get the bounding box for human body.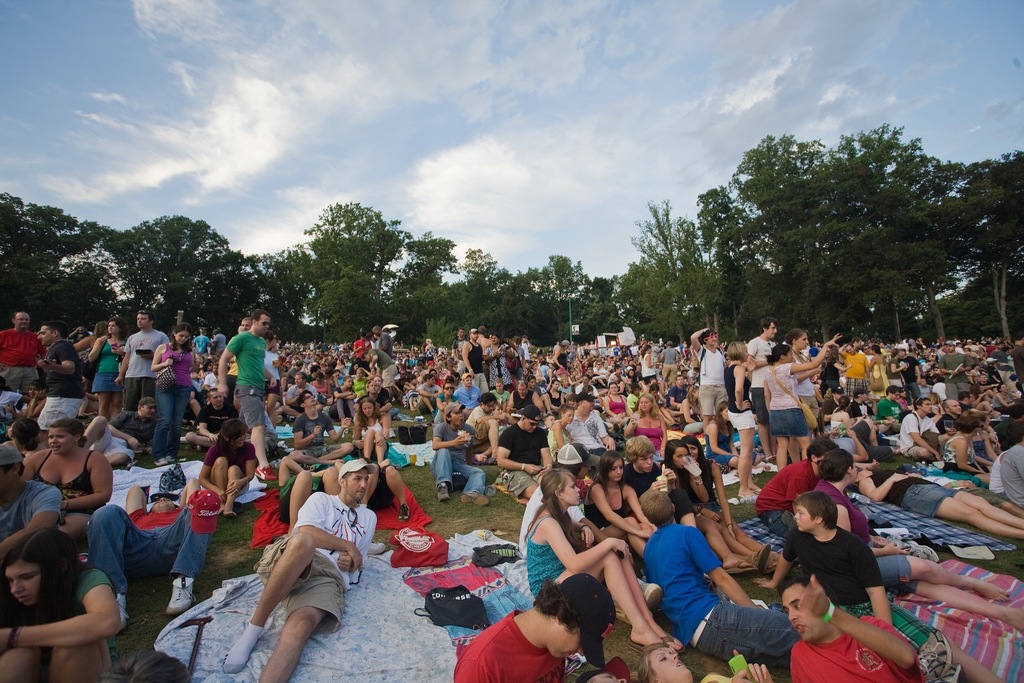
detection(3, 529, 134, 677).
